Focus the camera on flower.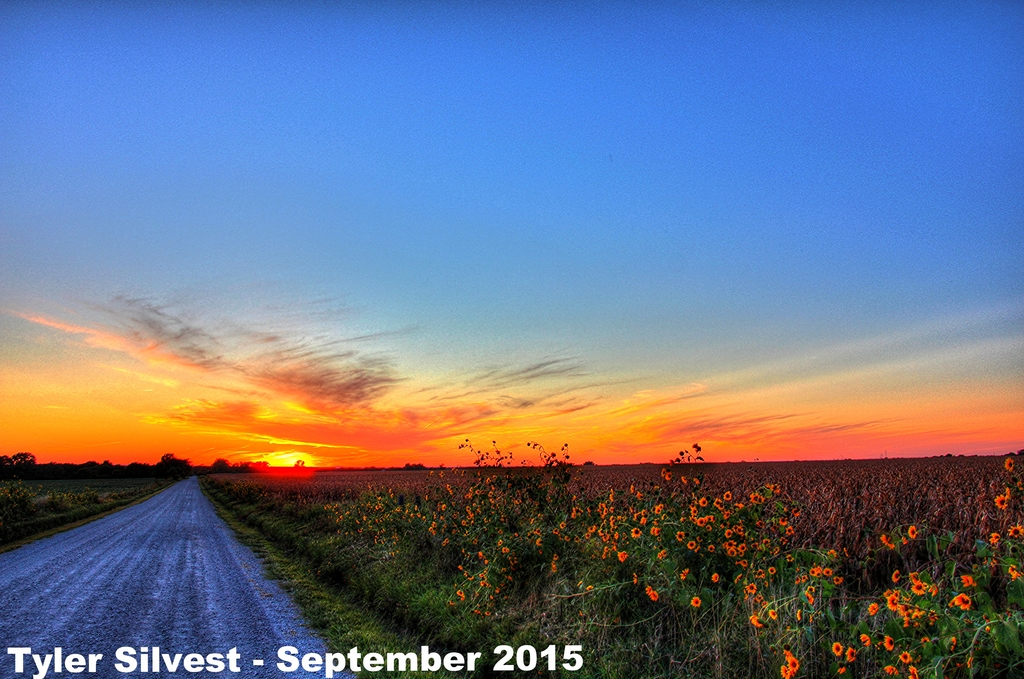
Focus region: 611 514 621 523.
